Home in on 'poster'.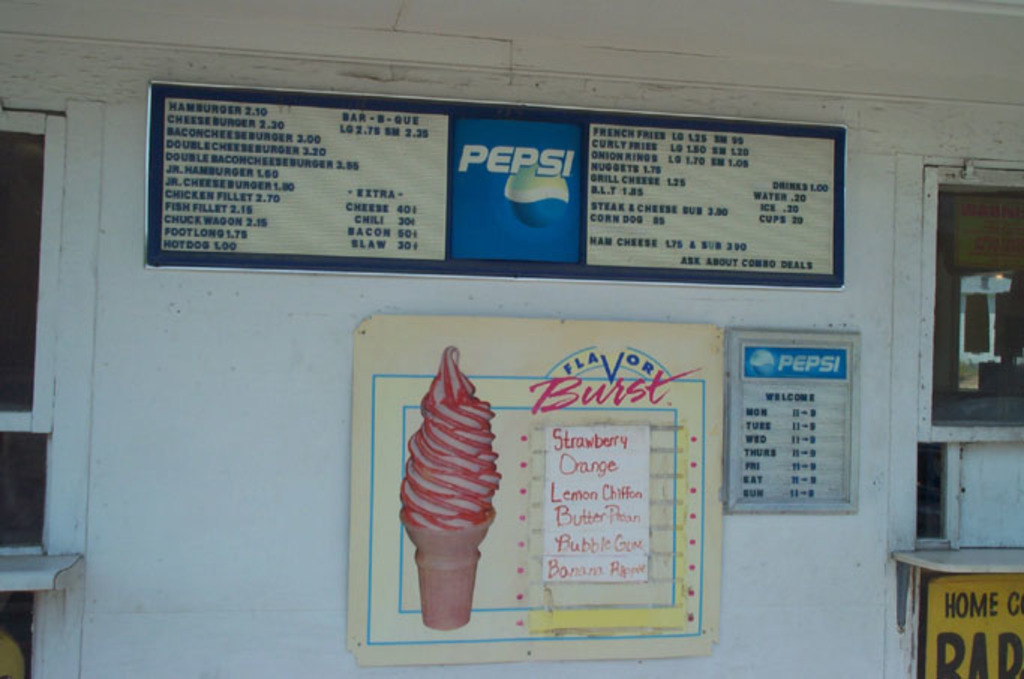
Homed in at bbox=[351, 307, 723, 664].
